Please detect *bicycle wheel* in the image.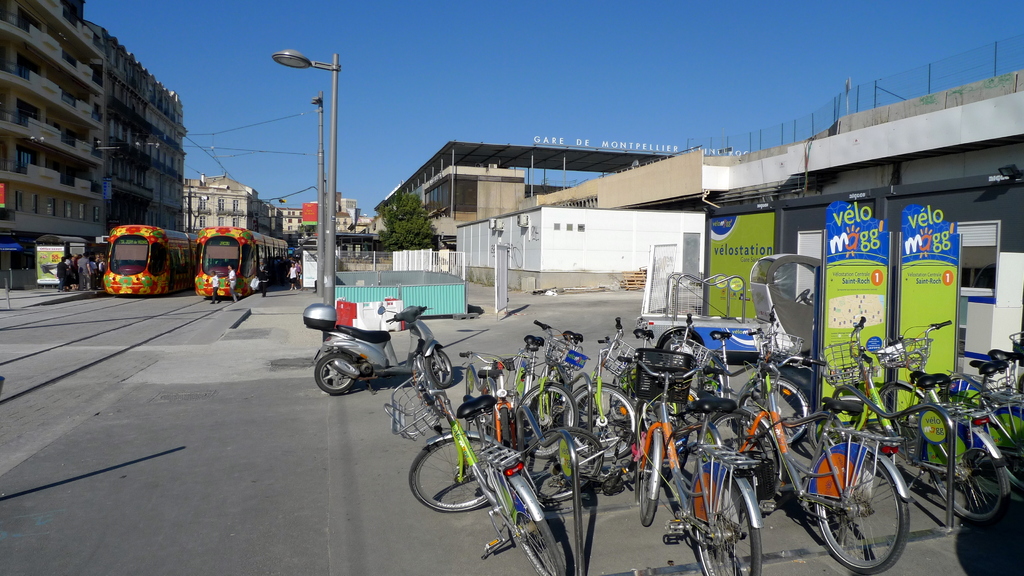
707, 410, 780, 503.
